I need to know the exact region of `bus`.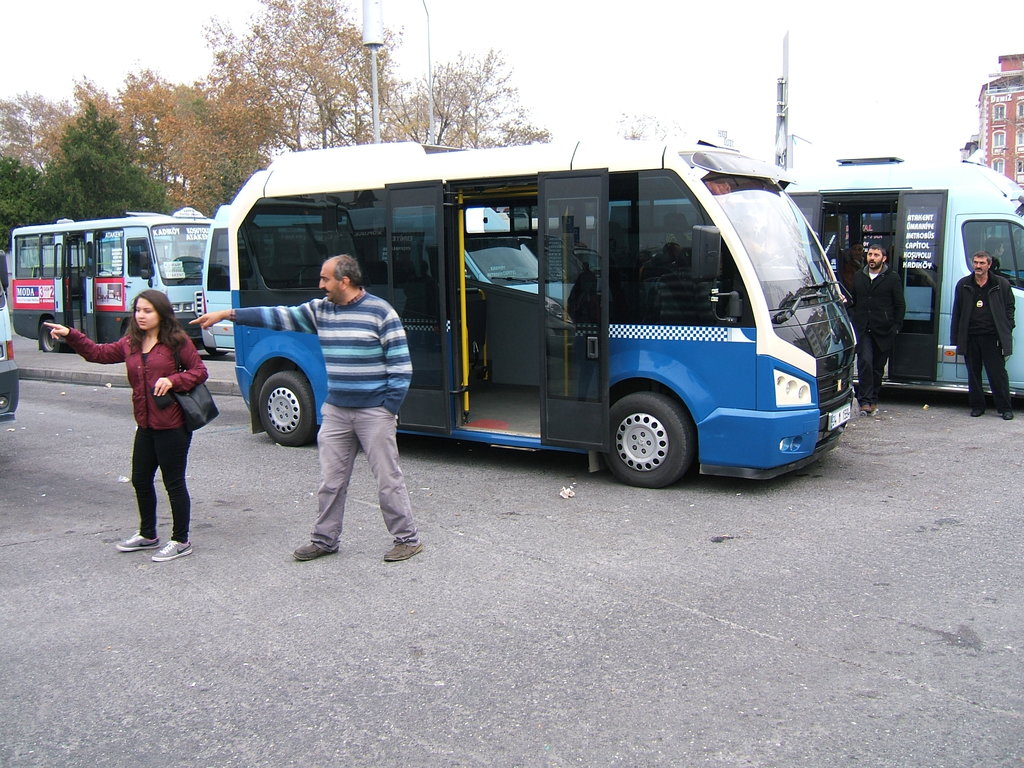
Region: bbox=[195, 204, 428, 353].
